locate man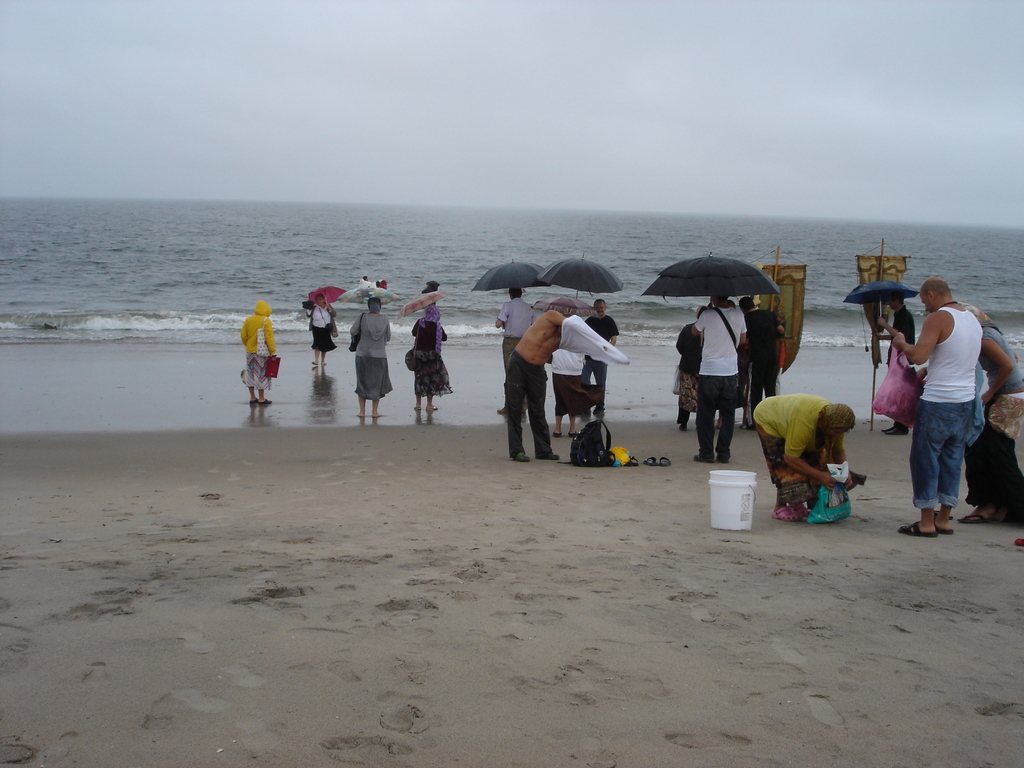
bbox=[892, 266, 1005, 537]
